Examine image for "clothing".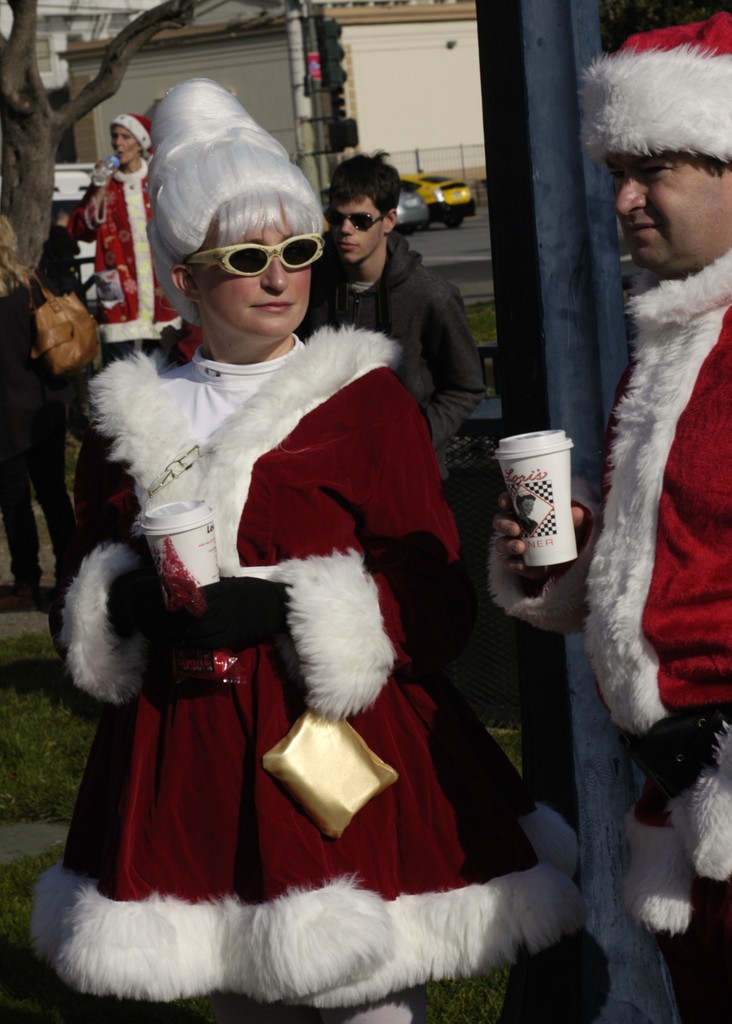
Examination result: [left=493, top=243, right=731, bottom=1023].
